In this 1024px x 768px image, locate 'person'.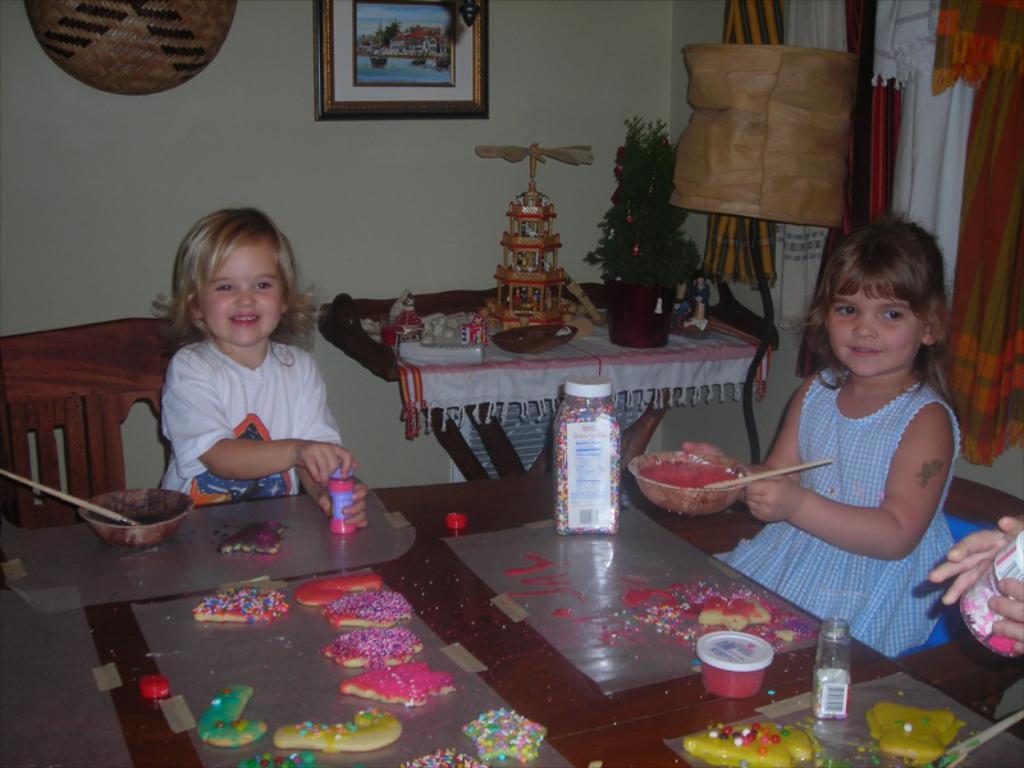
Bounding box: [682,212,963,658].
